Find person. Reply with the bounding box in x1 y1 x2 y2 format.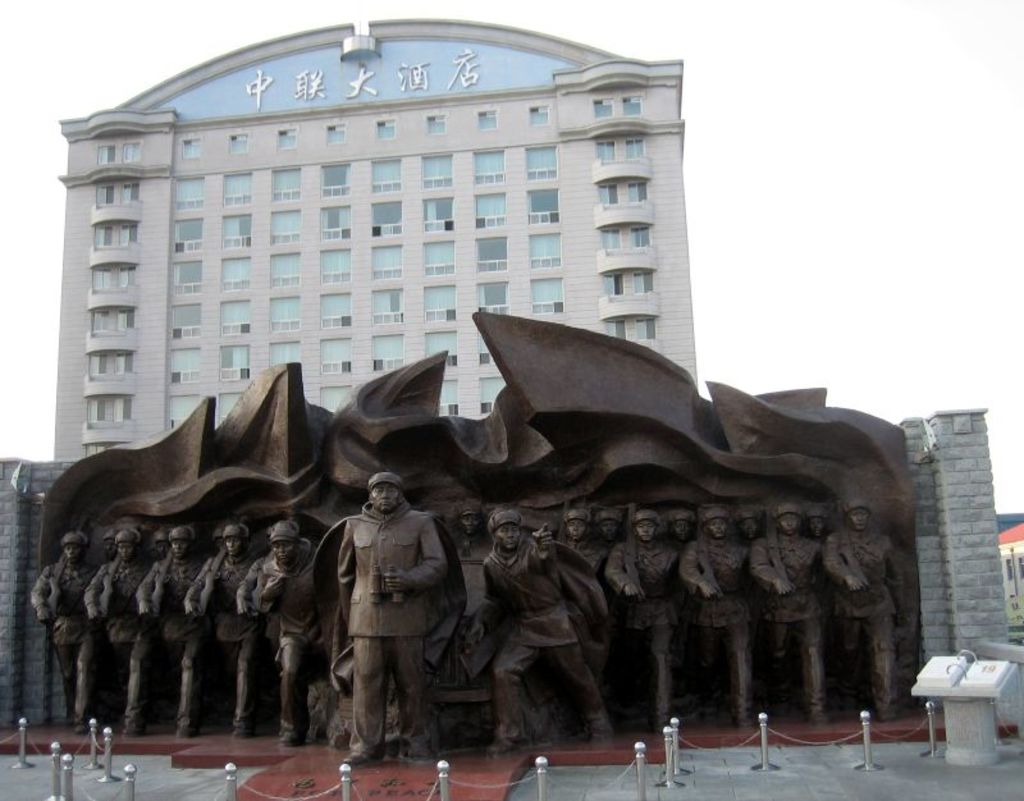
193 523 266 731.
